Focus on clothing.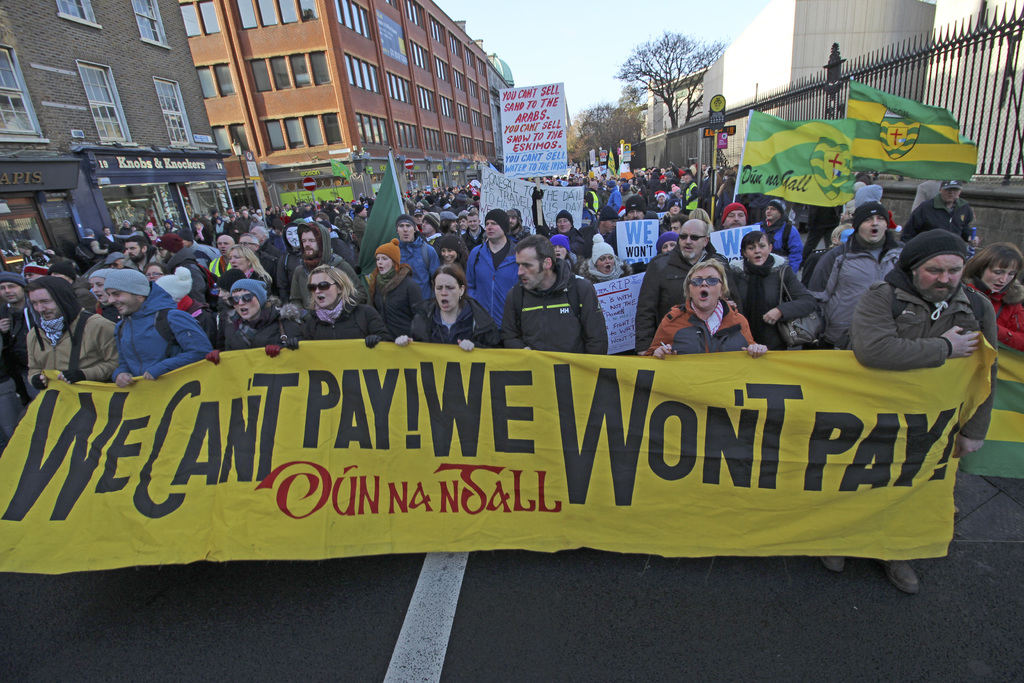
Focused at [left=609, top=184, right=636, bottom=215].
